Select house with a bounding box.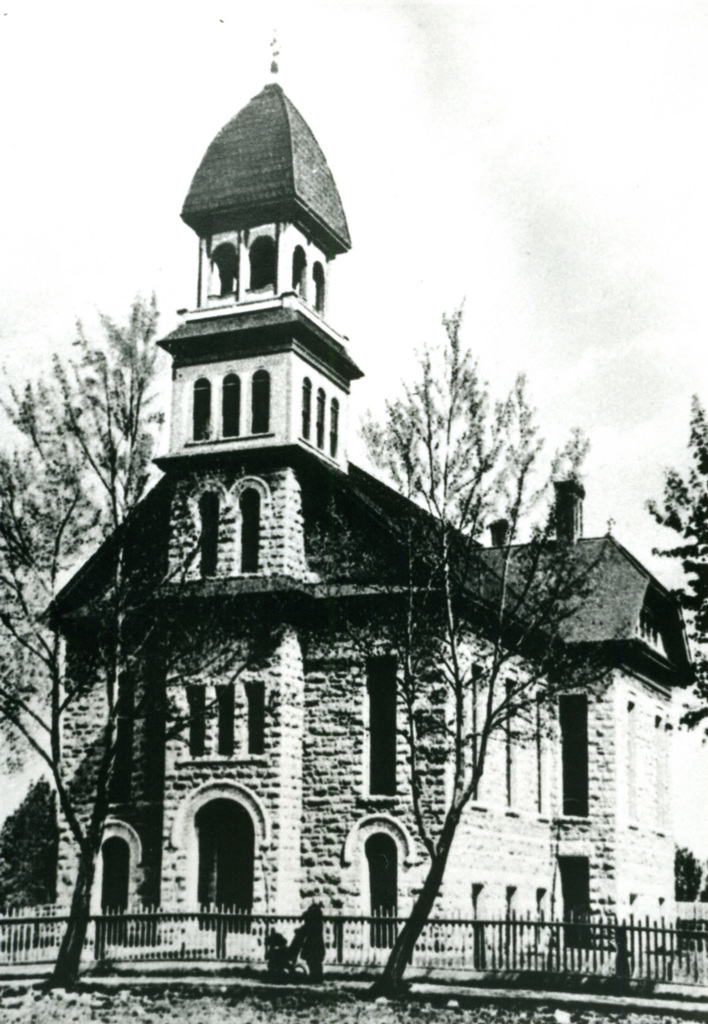
detection(28, 37, 698, 986).
